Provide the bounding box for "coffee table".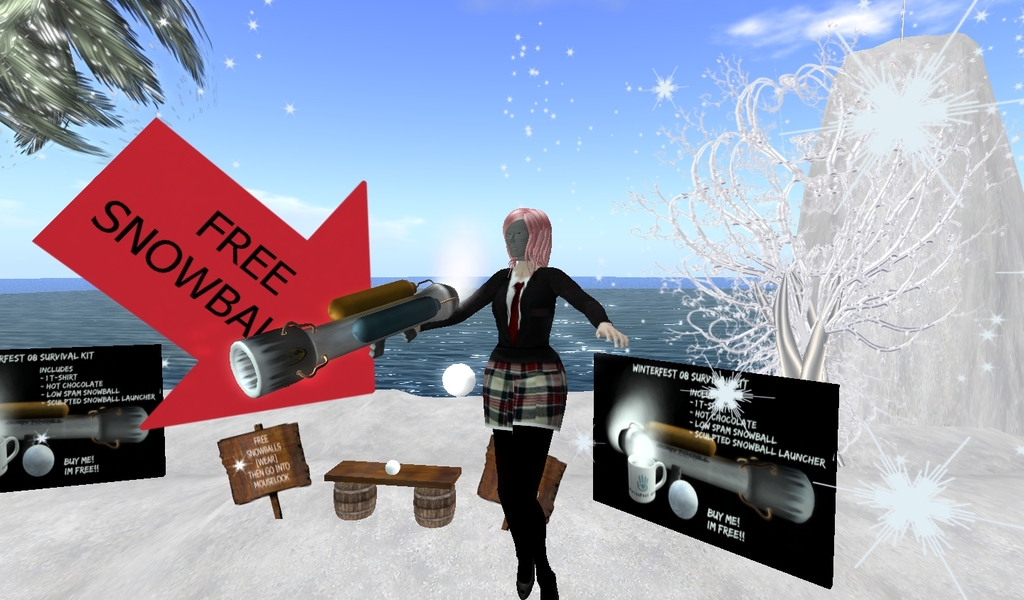
(left=320, top=459, right=459, bottom=527).
